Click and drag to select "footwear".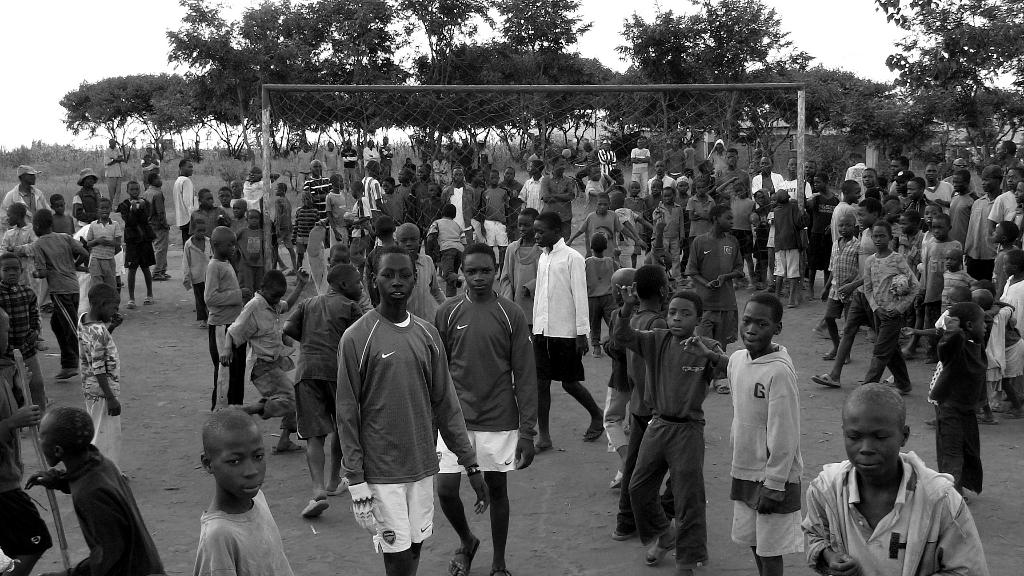
Selection: 285,269,296,276.
